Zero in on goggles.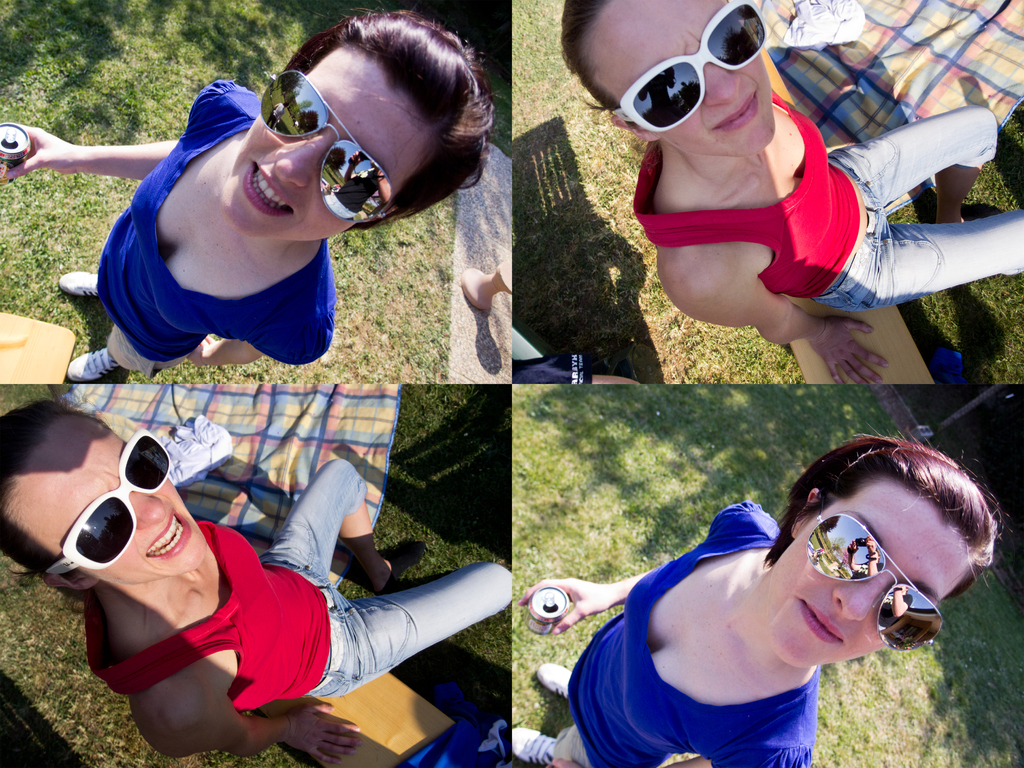
Zeroed in: BBox(591, 26, 799, 132).
